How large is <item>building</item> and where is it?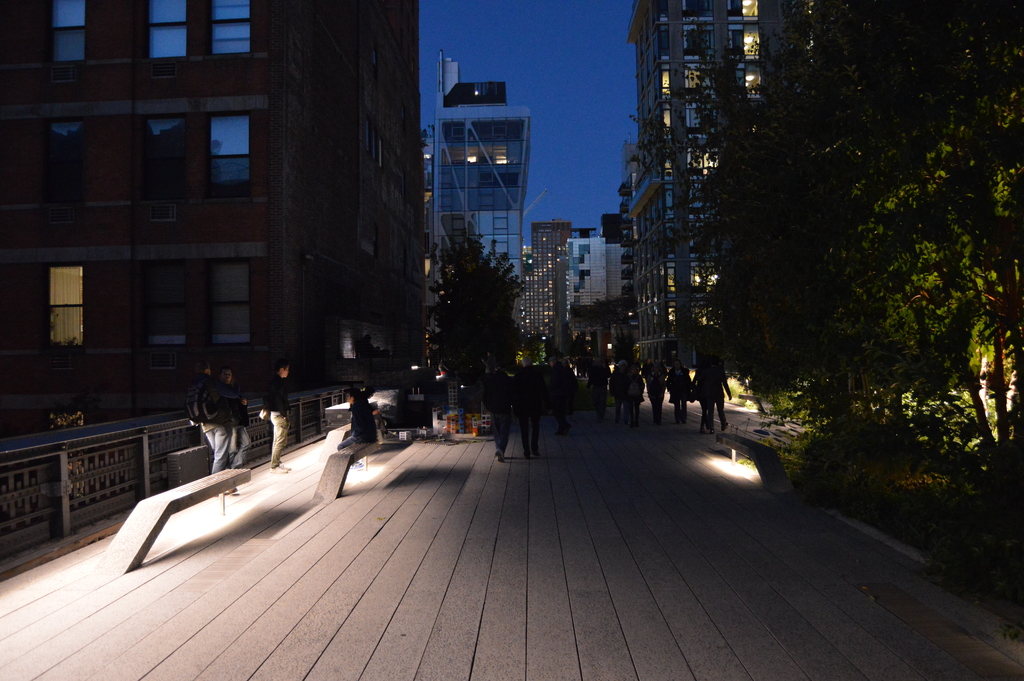
Bounding box: detection(0, 0, 431, 394).
